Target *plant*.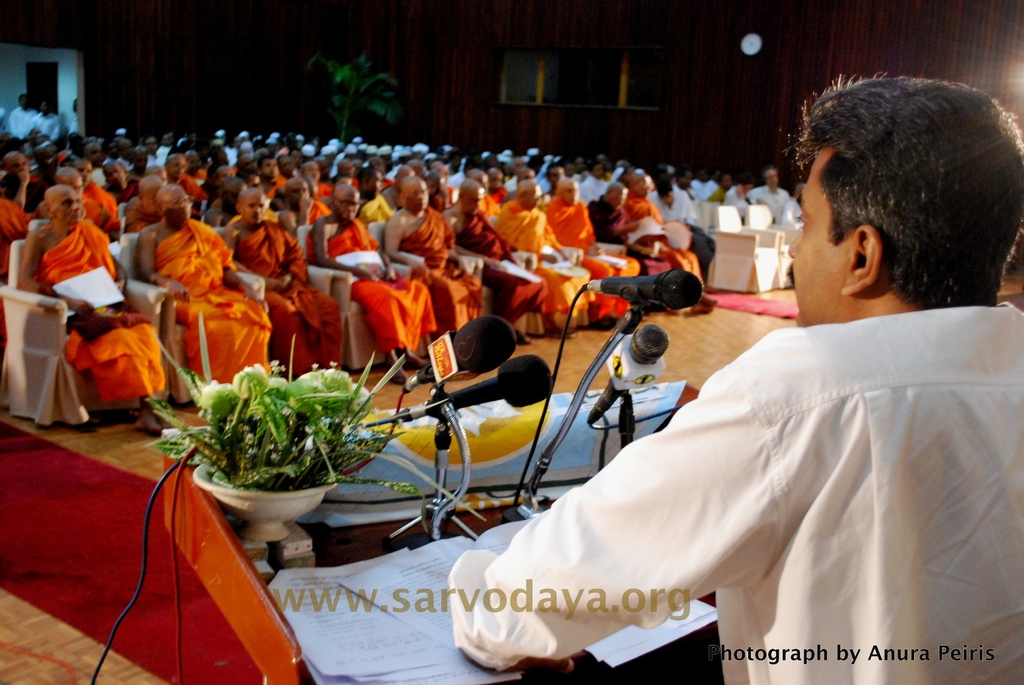
Target region: {"x1": 283, "y1": 42, "x2": 418, "y2": 144}.
